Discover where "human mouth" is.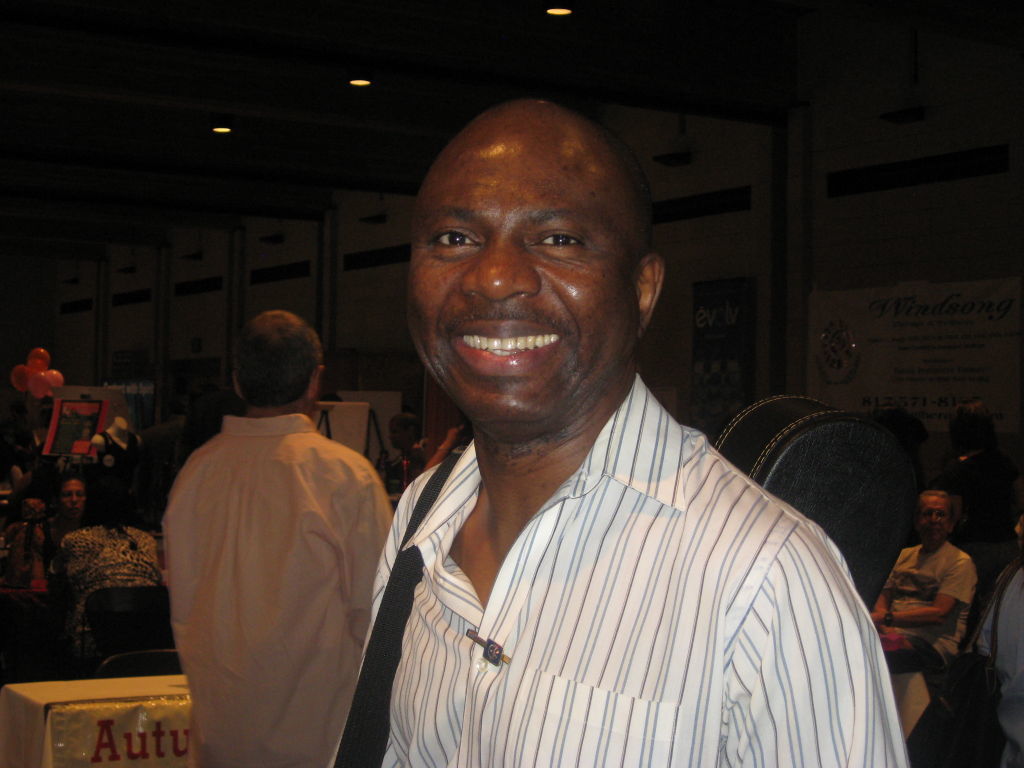
Discovered at detection(918, 525, 942, 538).
